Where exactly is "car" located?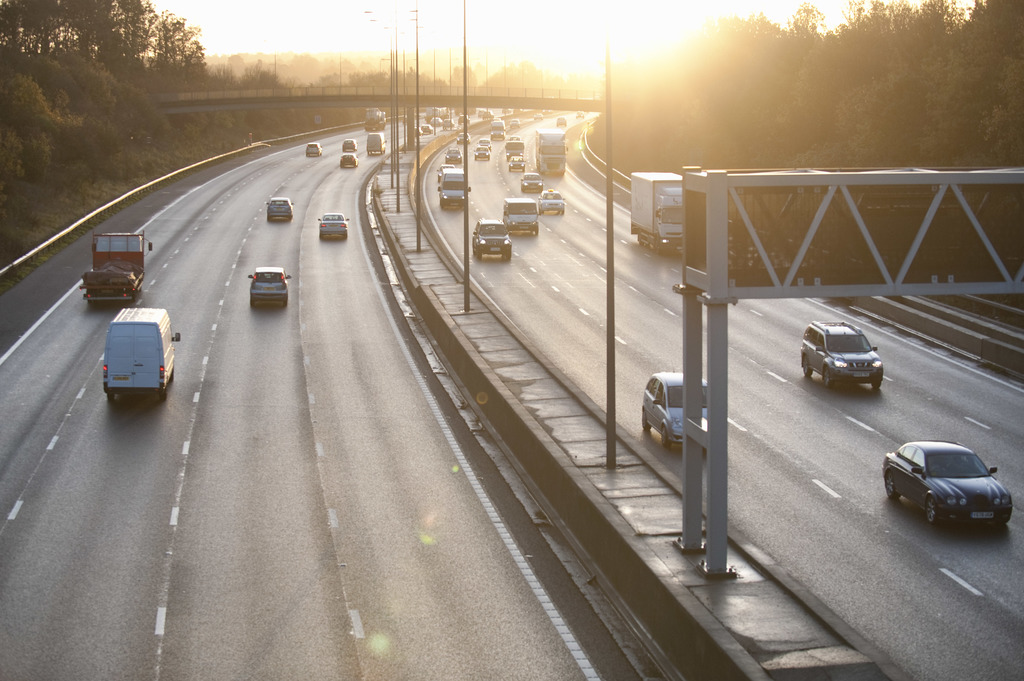
Its bounding box is <box>445,149,471,165</box>.
